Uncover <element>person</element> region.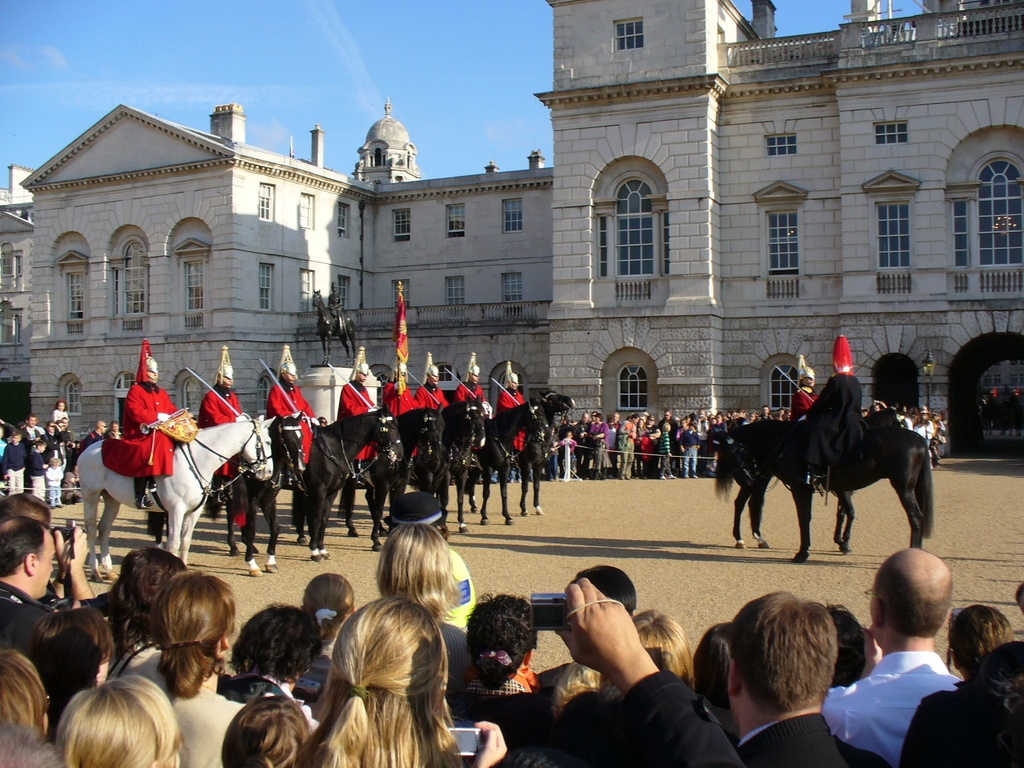
Uncovered: 222 698 313 767.
